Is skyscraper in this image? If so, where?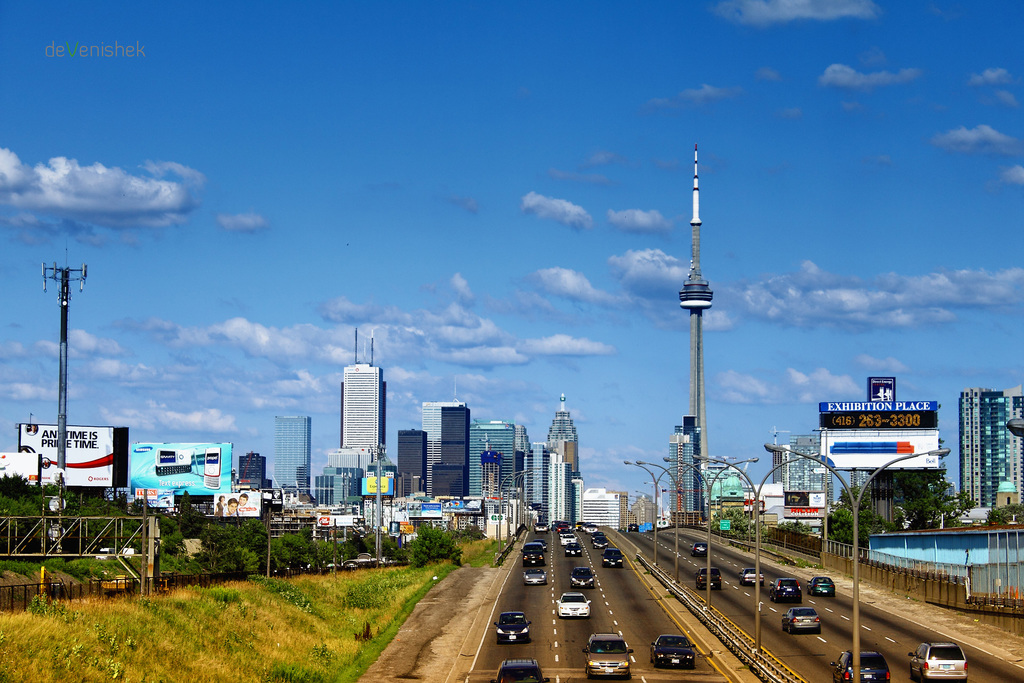
Yes, at select_region(422, 378, 470, 493).
